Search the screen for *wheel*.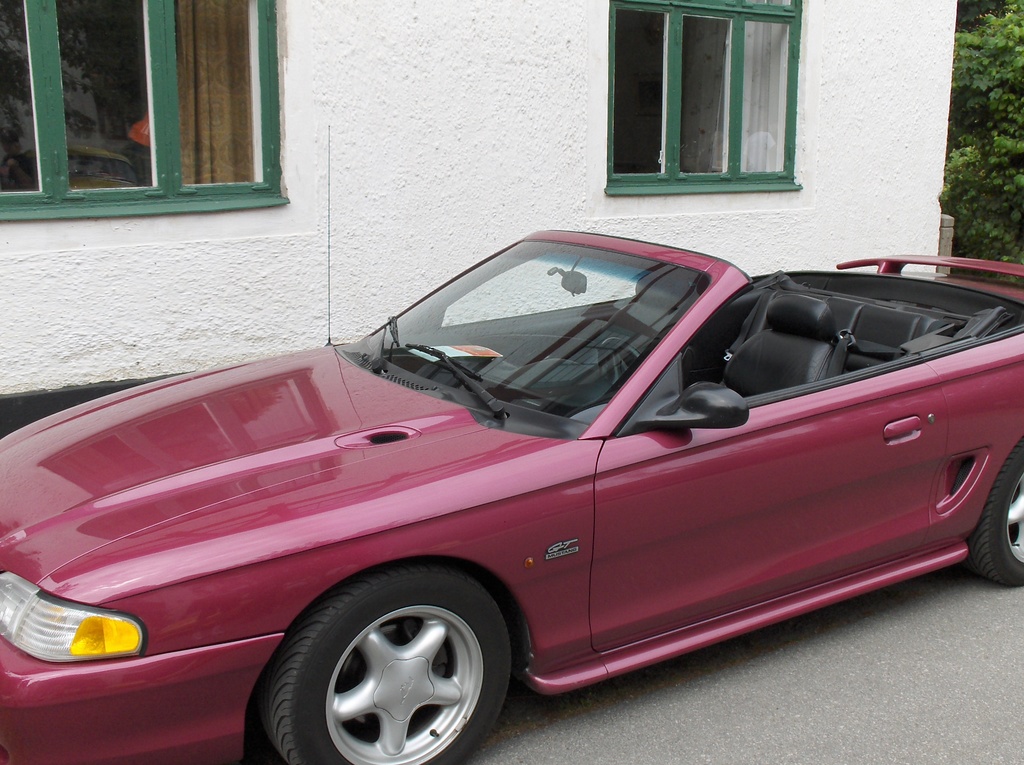
Found at pyautogui.locateOnScreen(260, 581, 521, 753).
